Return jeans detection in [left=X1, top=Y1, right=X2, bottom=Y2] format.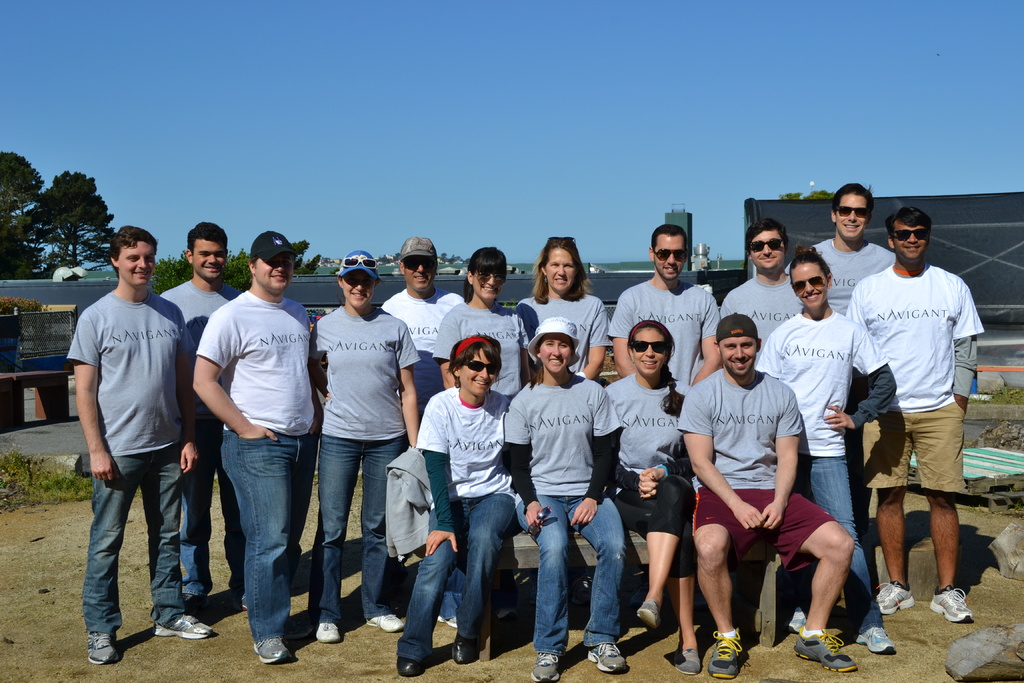
[left=311, top=434, right=404, bottom=621].
